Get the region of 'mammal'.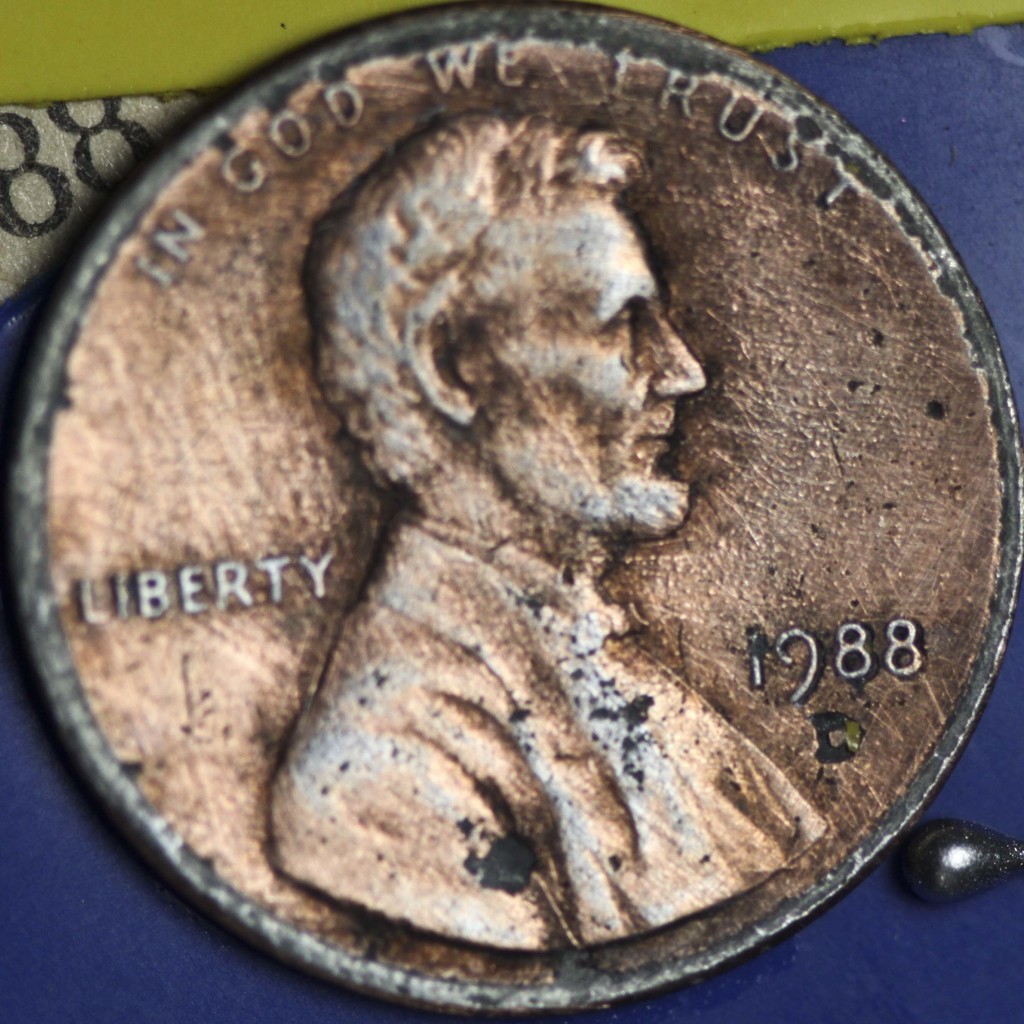
bbox=(269, 113, 822, 944).
